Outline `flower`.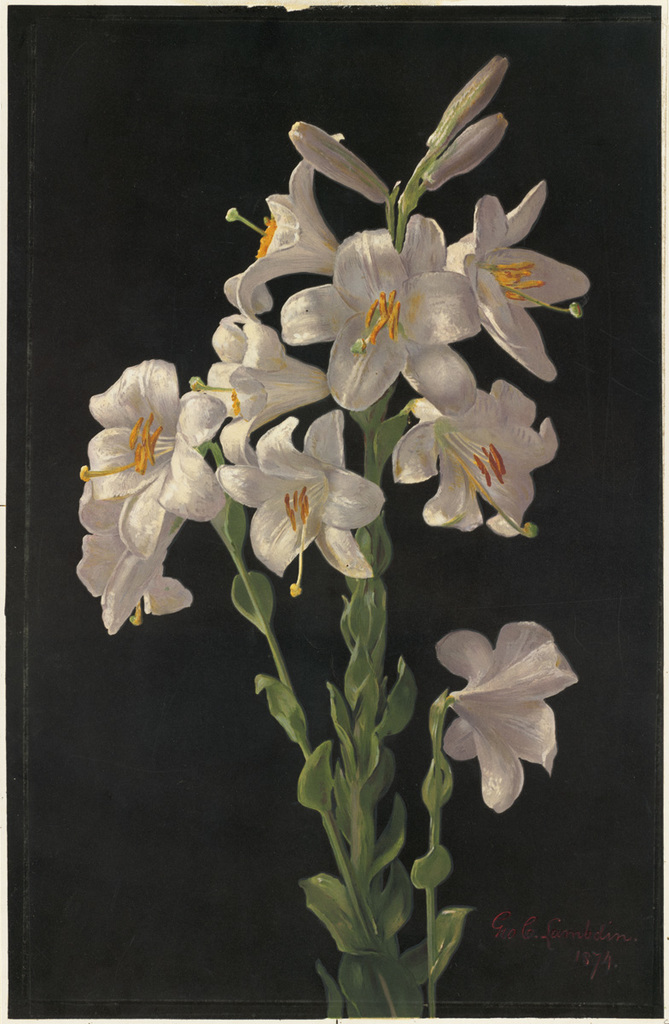
Outline: 79 349 224 557.
